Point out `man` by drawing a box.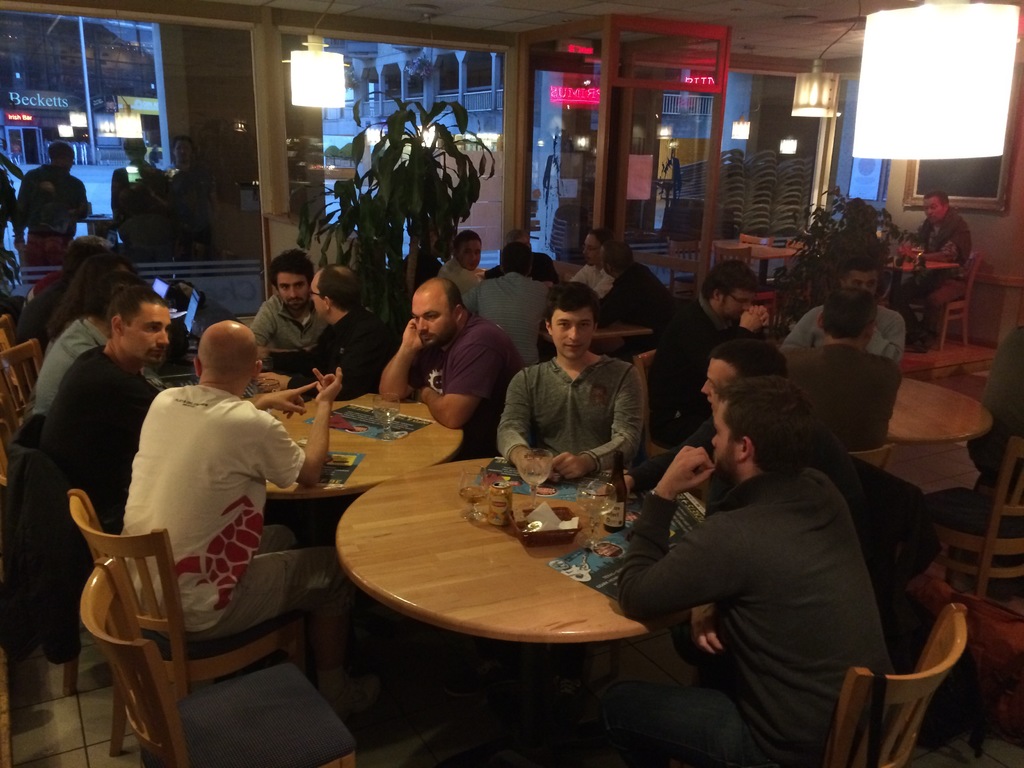
Rect(655, 253, 780, 455).
